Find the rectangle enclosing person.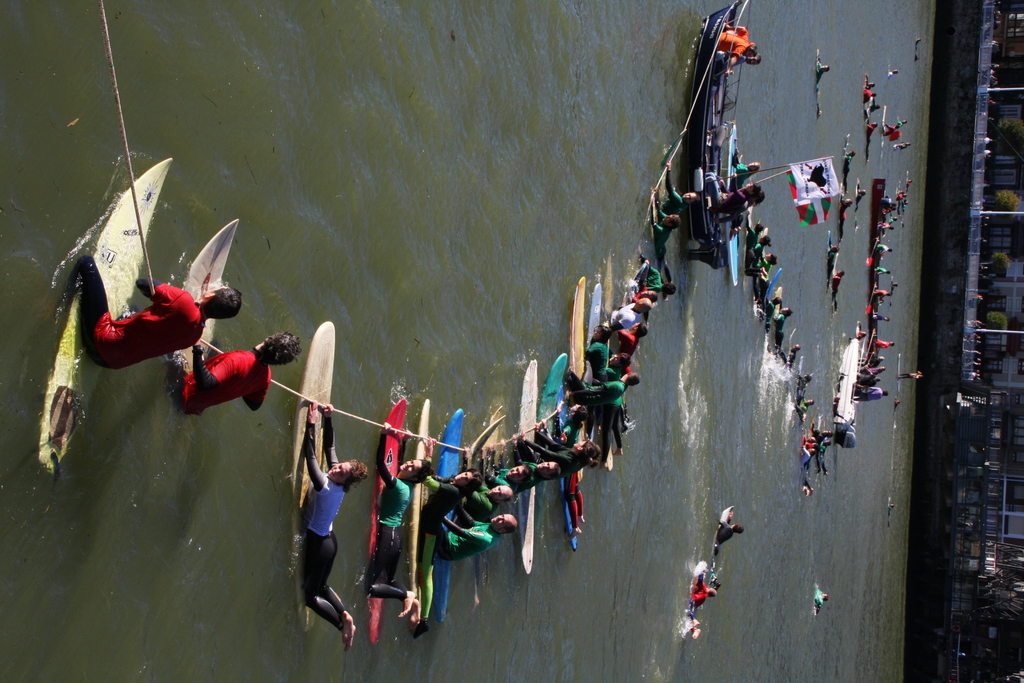
pyautogui.locateOnScreen(420, 436, 483, 634).
